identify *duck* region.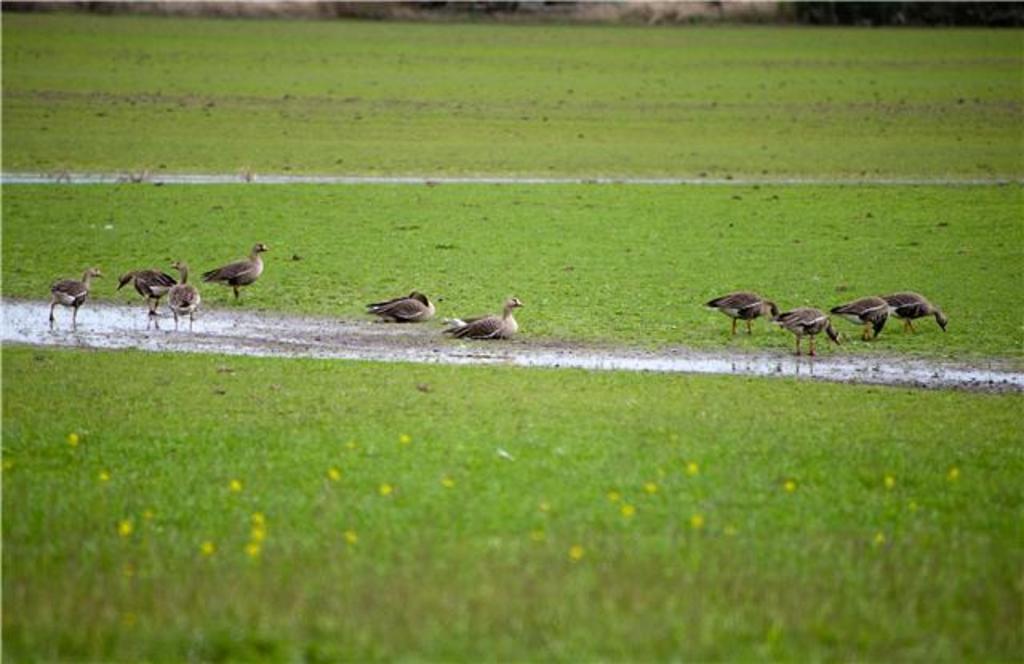
Region: 35, 267, 93, 331.
